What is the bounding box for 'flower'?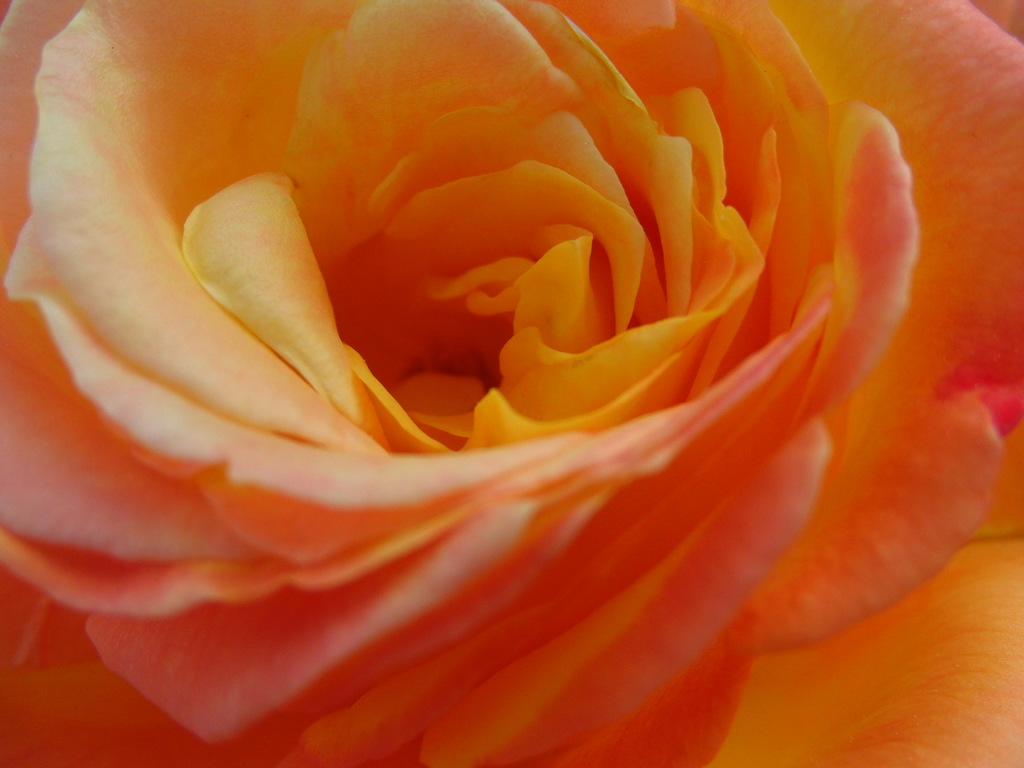
{"x1": 79, "y1": 0, "x2": 1018, "y2": 709}.
